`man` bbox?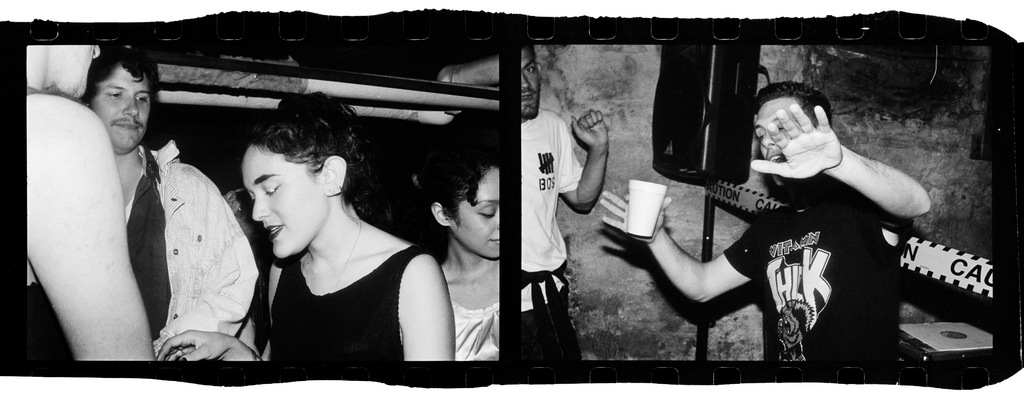
[left=523, top=44, right=606, bottom=369]
